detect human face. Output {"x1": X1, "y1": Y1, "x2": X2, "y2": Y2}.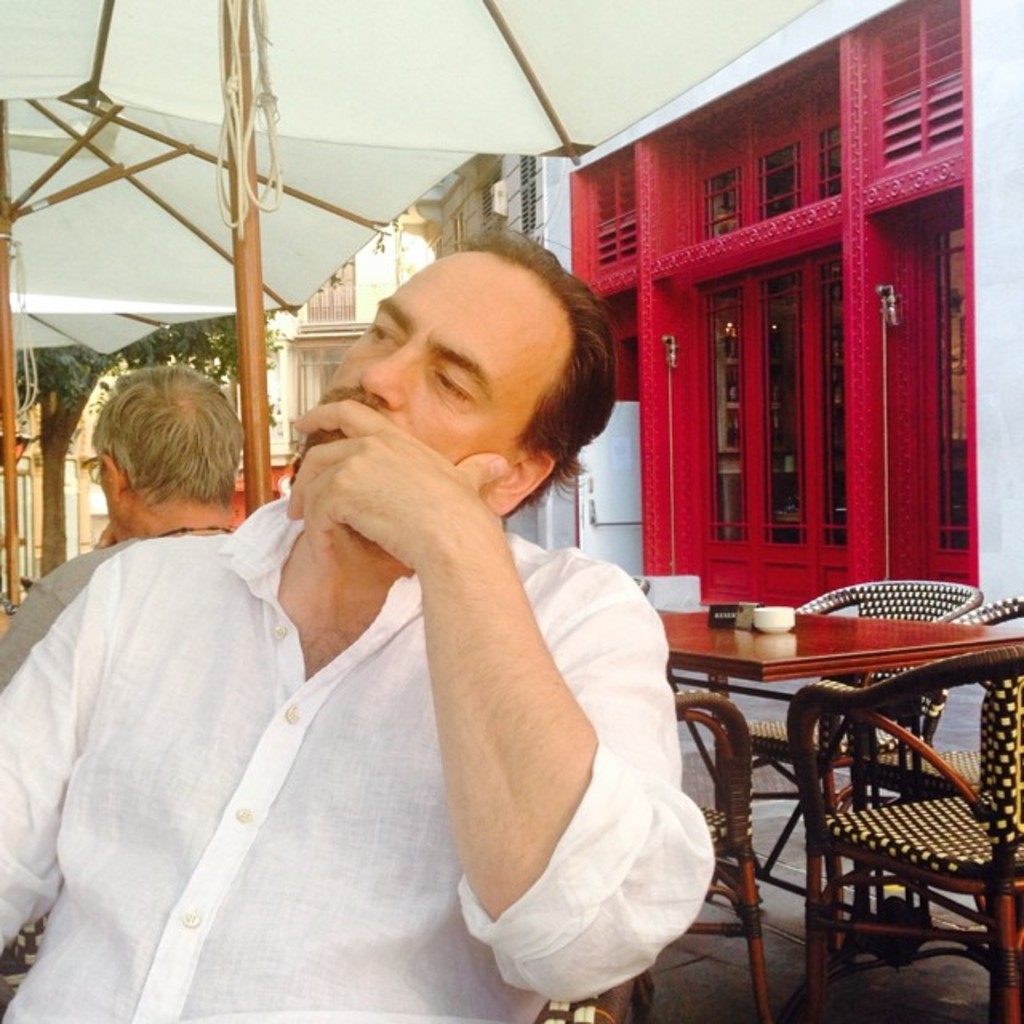
{"x1": 301, "y1": 256, "x2": 550, "y2": 467}.
